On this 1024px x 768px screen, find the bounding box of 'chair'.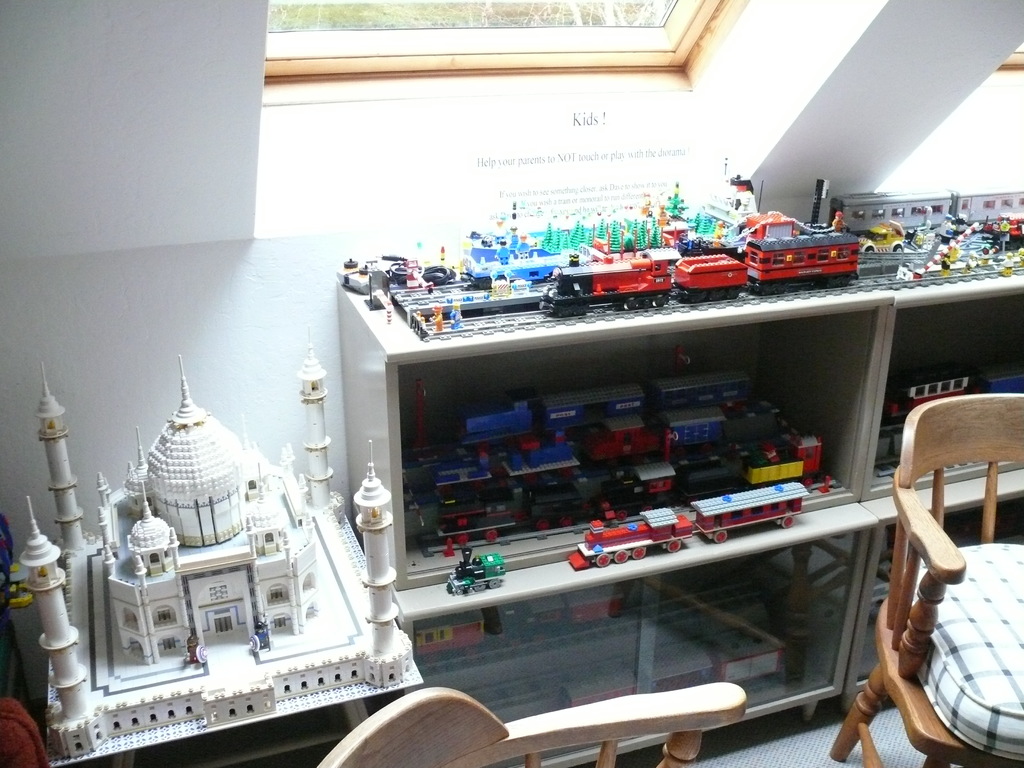
Bounding box: left=884, top=376, right=1017, bottom=730.
